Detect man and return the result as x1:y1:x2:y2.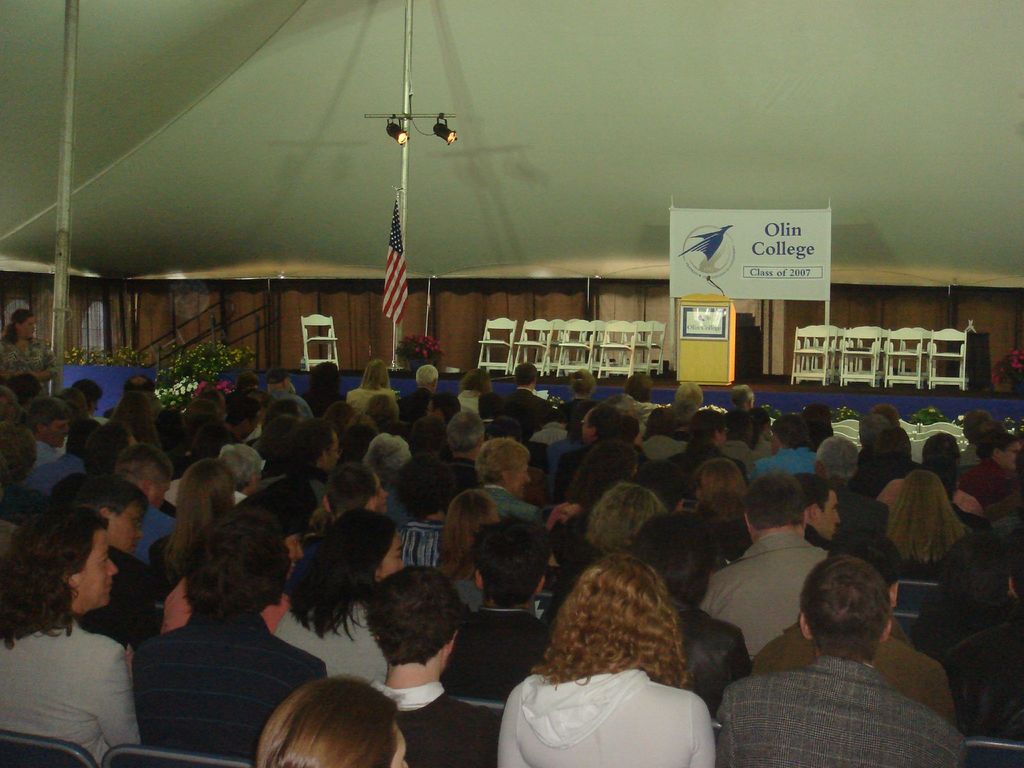
31:417:100:492.
